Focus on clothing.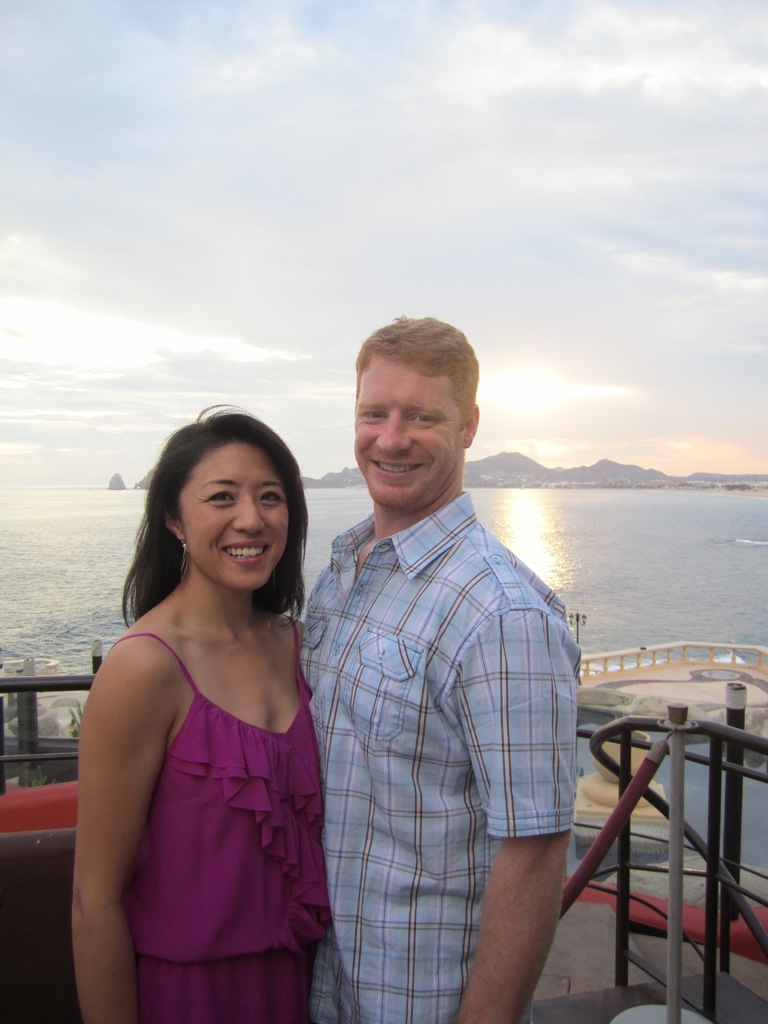
Focused at rect(103, 607, 327, 1020).
